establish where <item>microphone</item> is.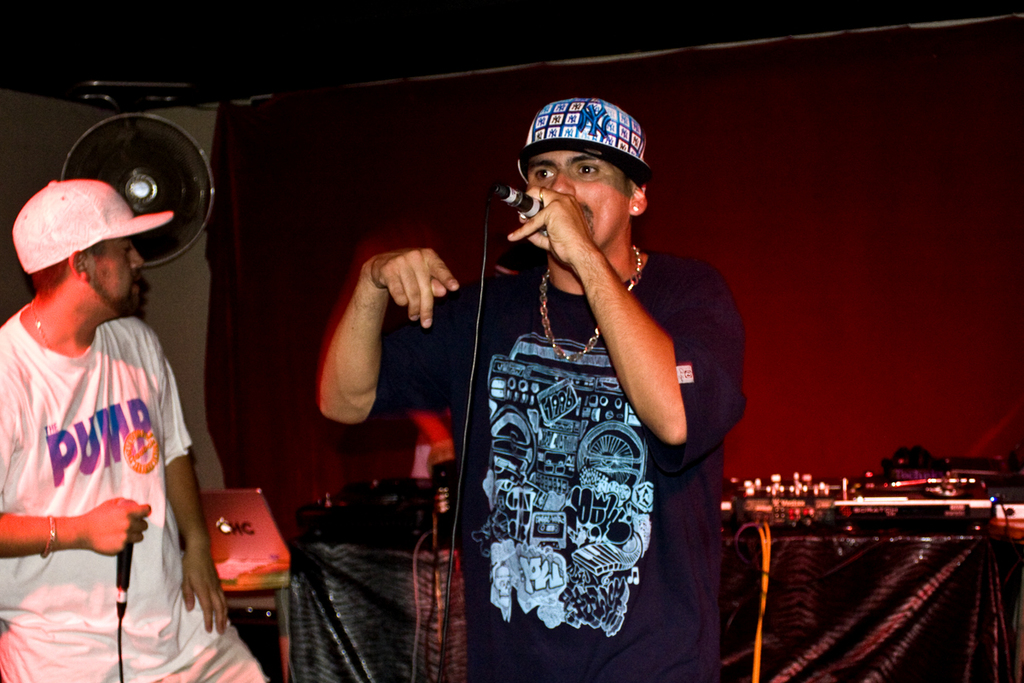
Established at 104, 539, 138, 623.
